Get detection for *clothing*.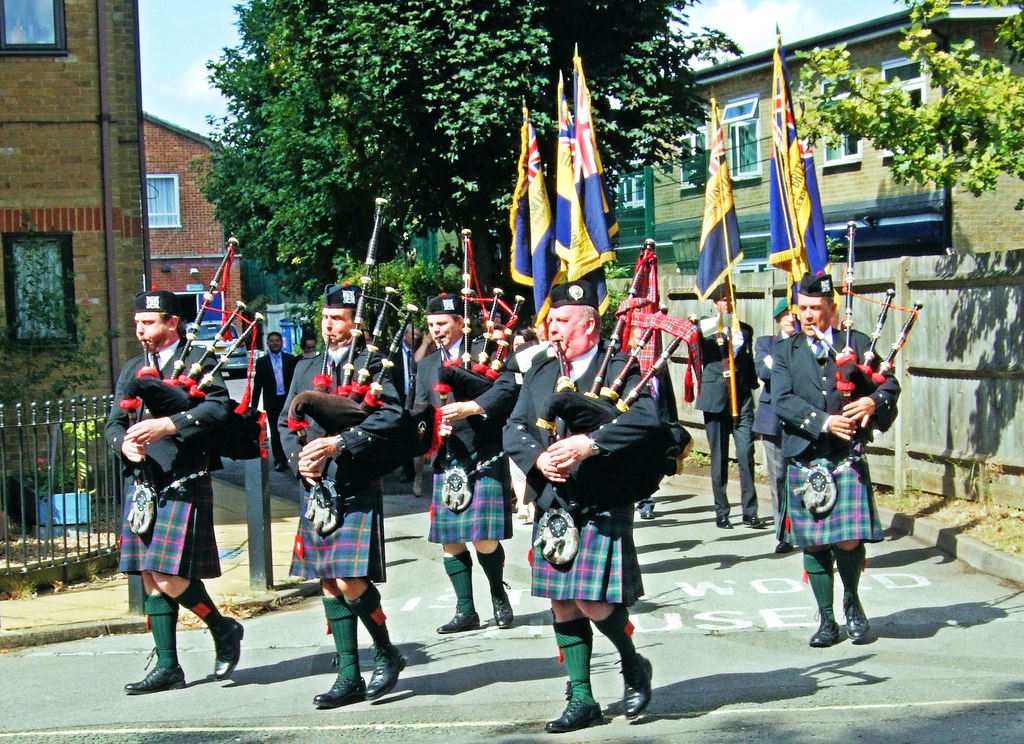
Detection: BBox(404, 336, 513, 543).
